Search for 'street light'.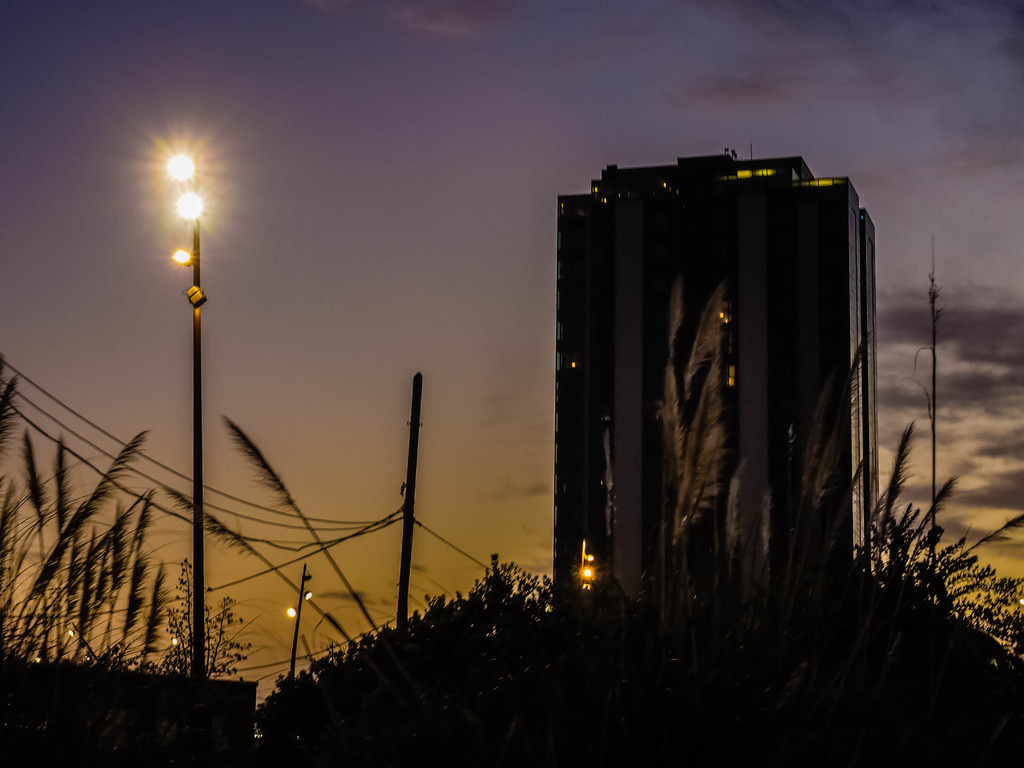
Found at 284/561/316/678.
